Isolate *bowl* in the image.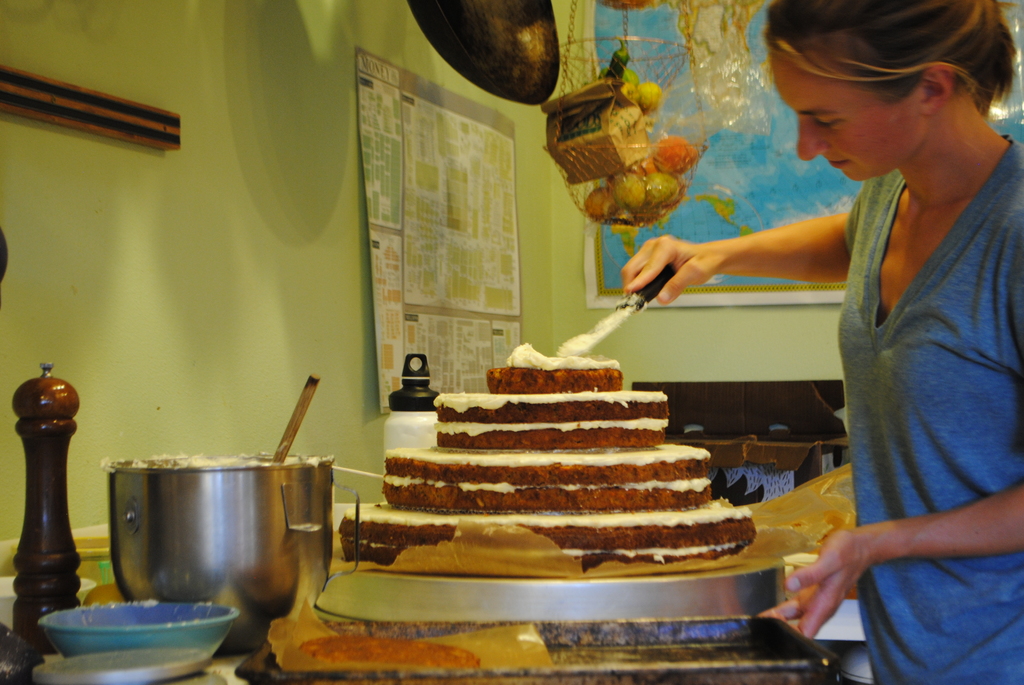
Isolated region: [115,452,337,646].
